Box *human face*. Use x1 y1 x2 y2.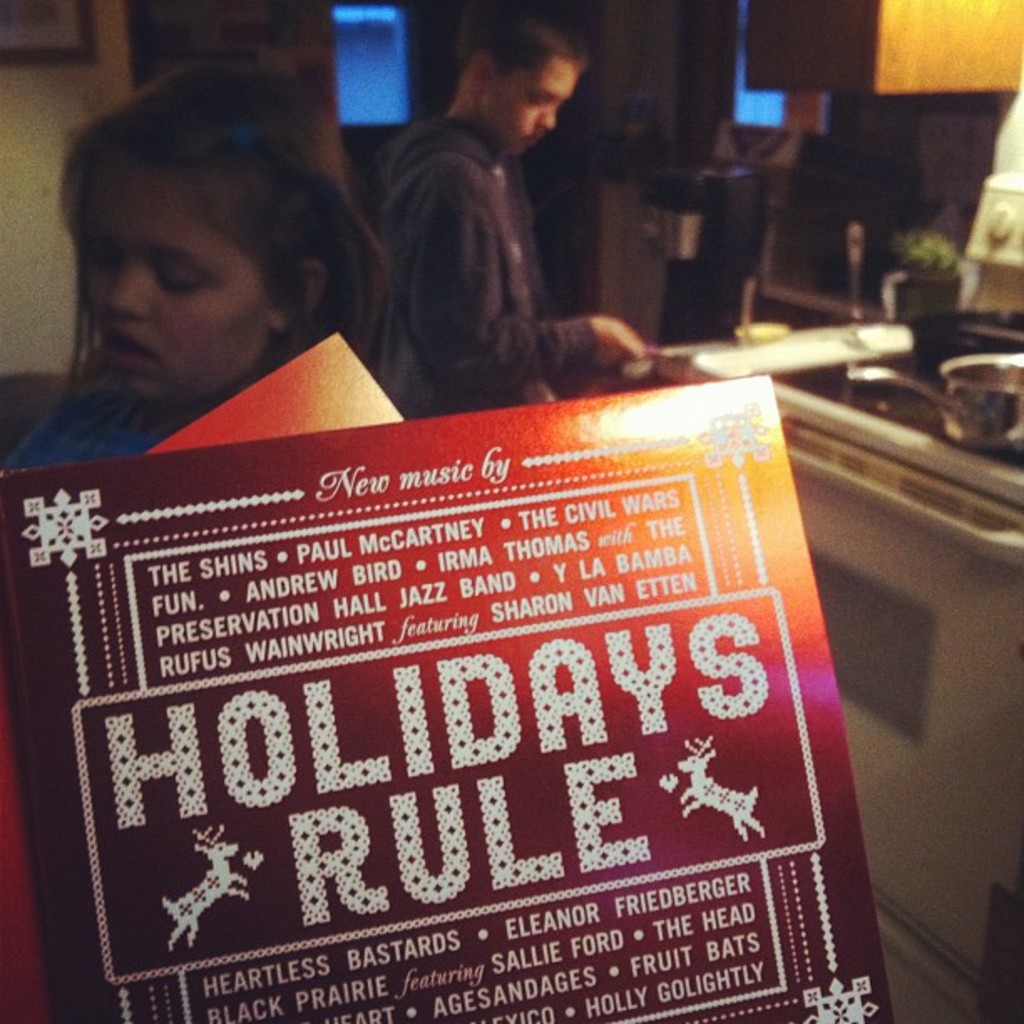
85 162 271 405.
